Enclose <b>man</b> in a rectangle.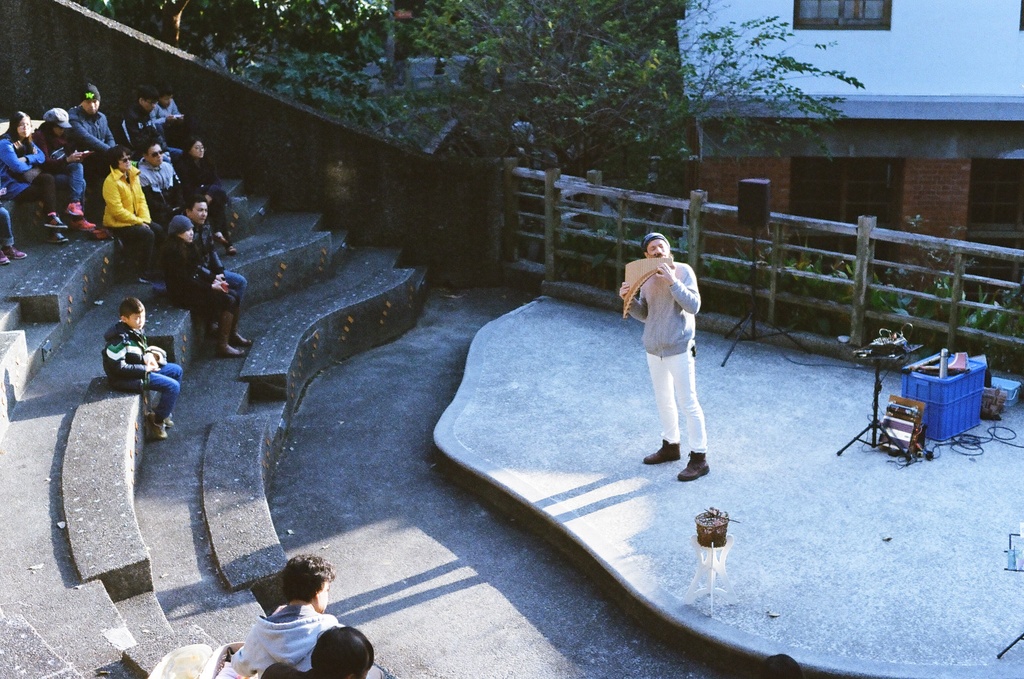
bbox(118, 88, 187, 176).
